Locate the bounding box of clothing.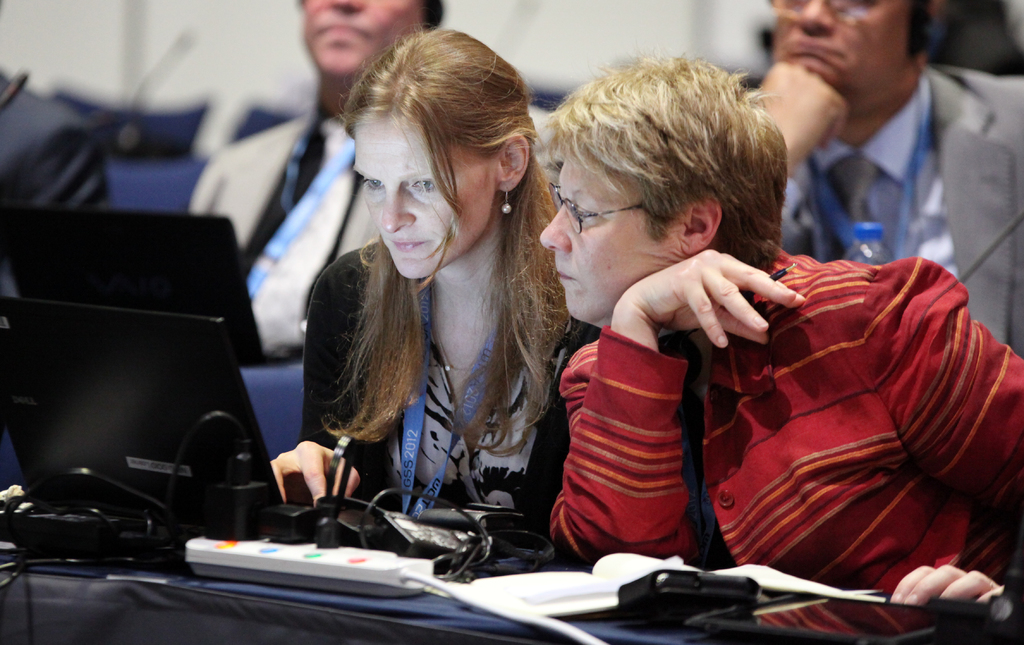
Bounding box: rect(0, 73, 111, 206).
